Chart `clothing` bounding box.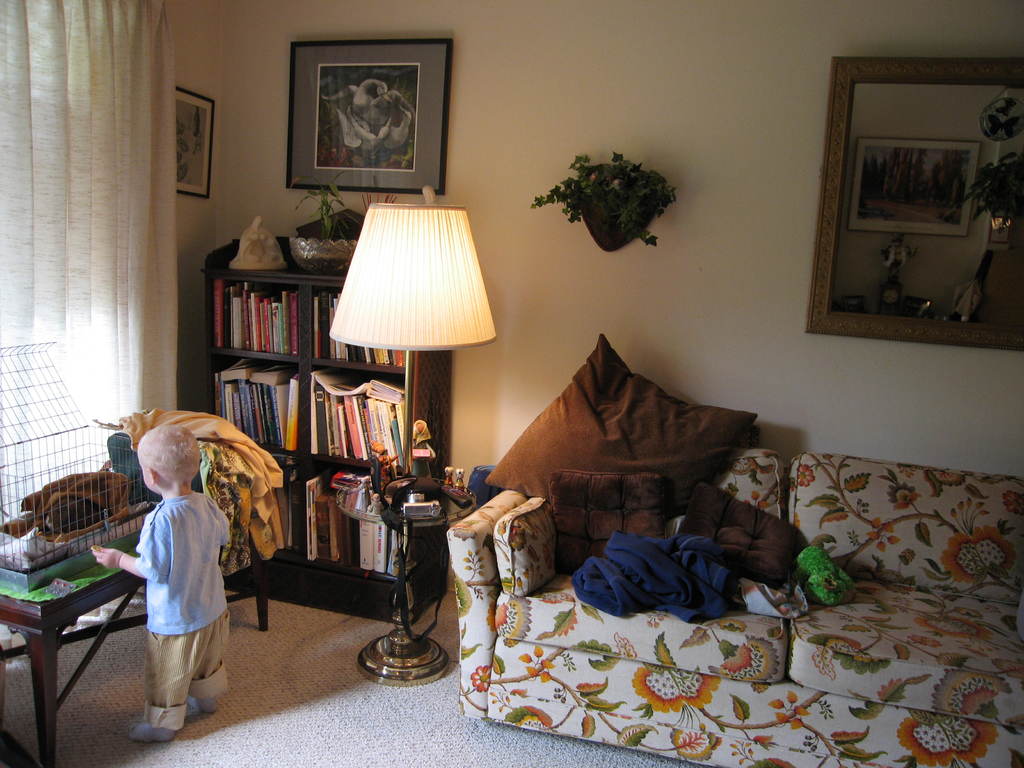
Charted: crop(135, 495, 232, 729).
